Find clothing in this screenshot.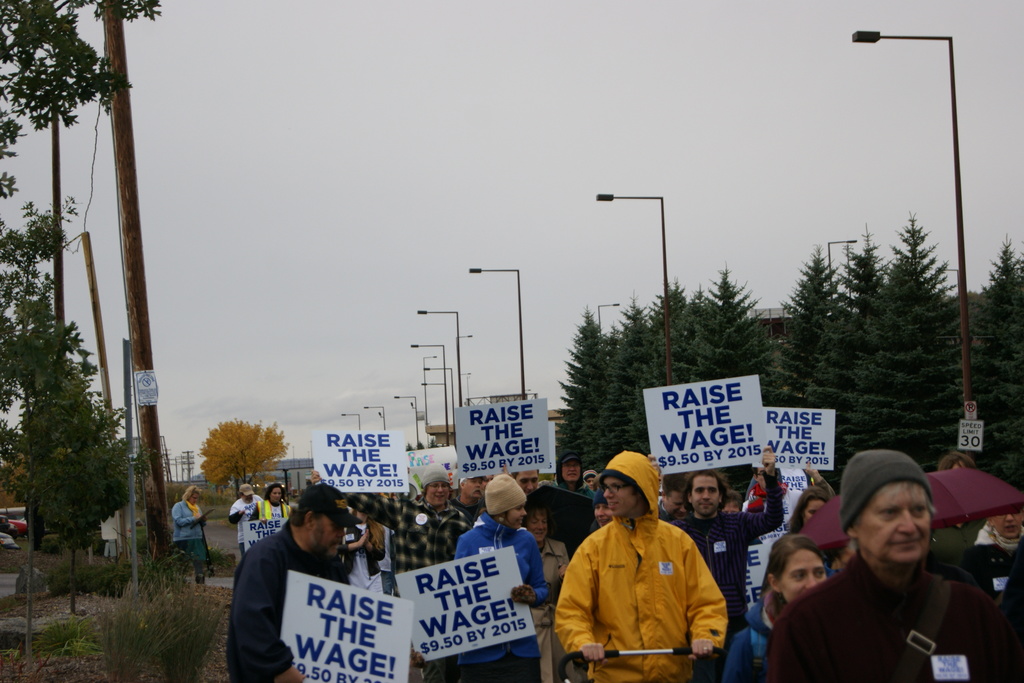
The bounding box for clothing is x1=172, y1=502, x2=206, y2=586.
